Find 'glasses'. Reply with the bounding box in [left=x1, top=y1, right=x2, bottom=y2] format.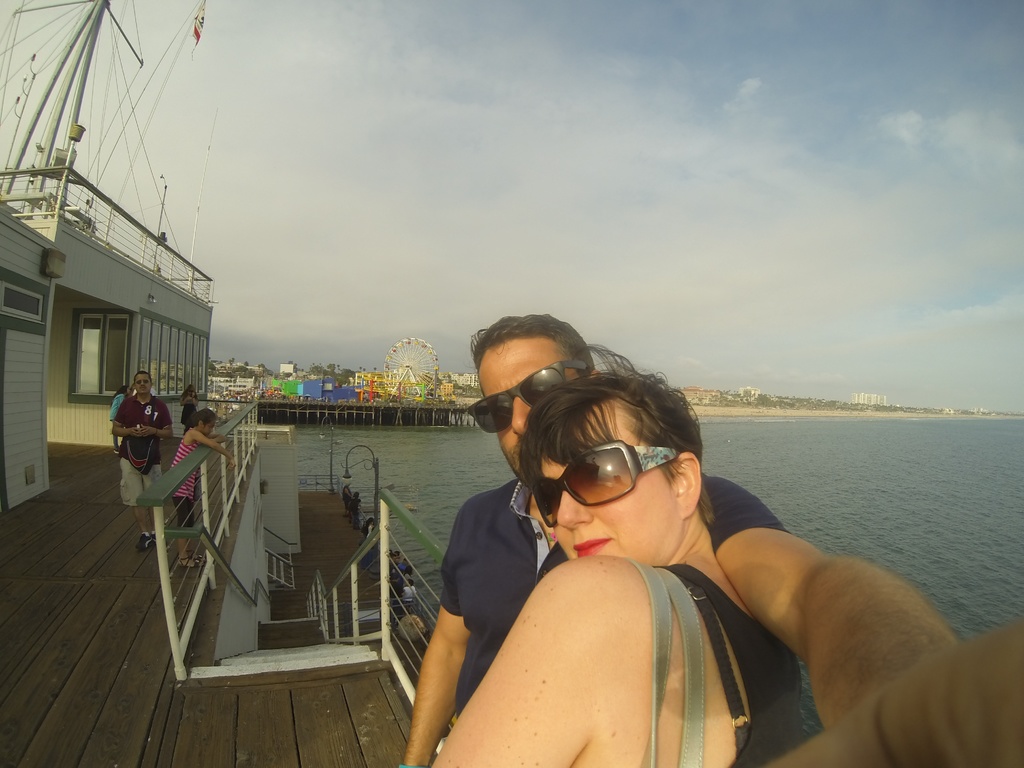
[left=132, top=374, right=156, bottom=391].
